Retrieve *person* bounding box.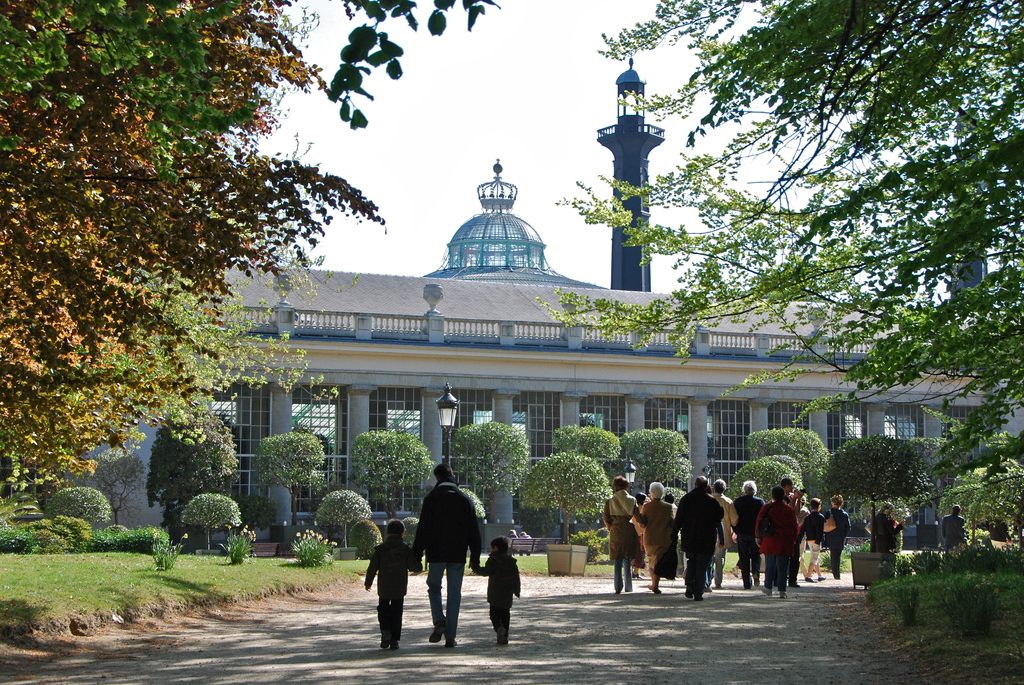
Bounding box: 874,505,905,558.
